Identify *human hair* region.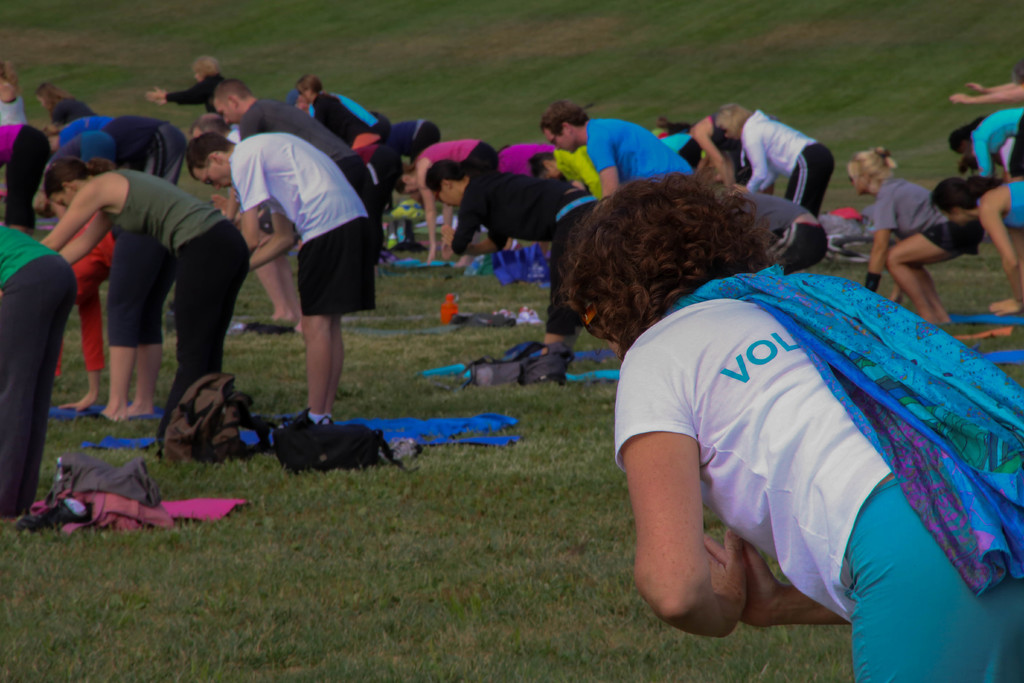
Region: rect(939, 181, 1007, 199).
